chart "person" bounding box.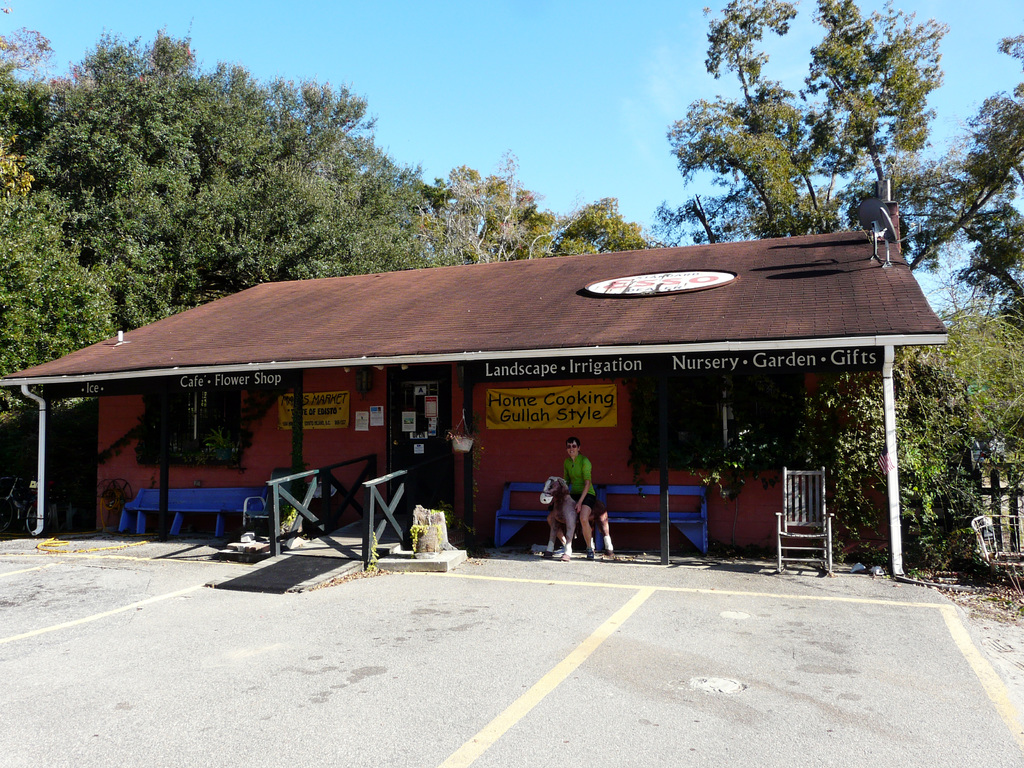
Charted: (left=565, top=438, right=598, bottom=557).
